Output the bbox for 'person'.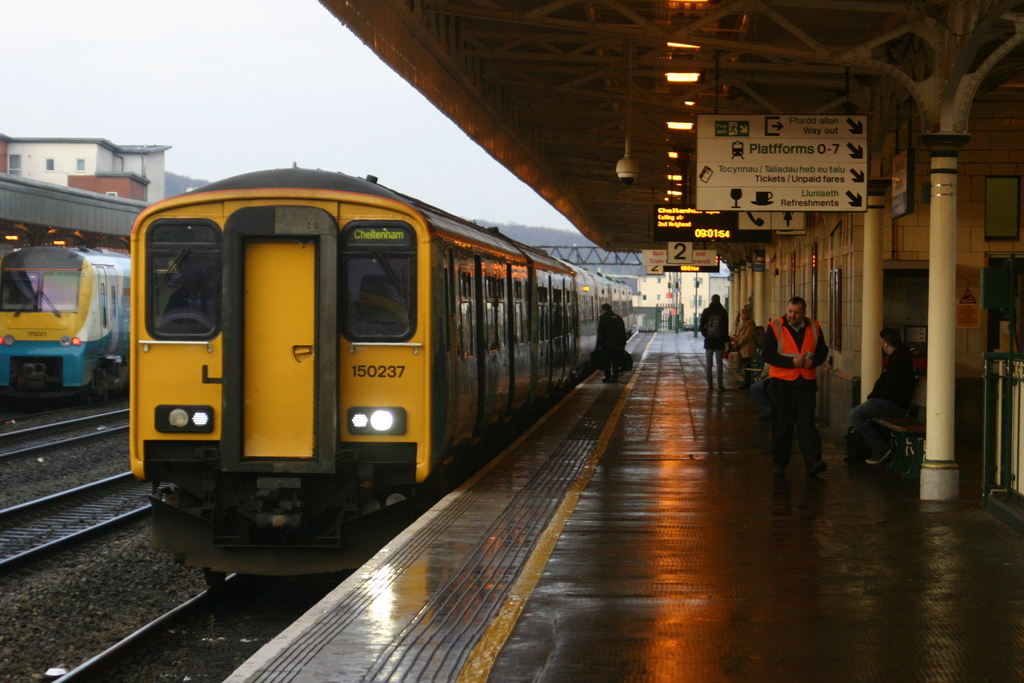
(851,329,913,465).
